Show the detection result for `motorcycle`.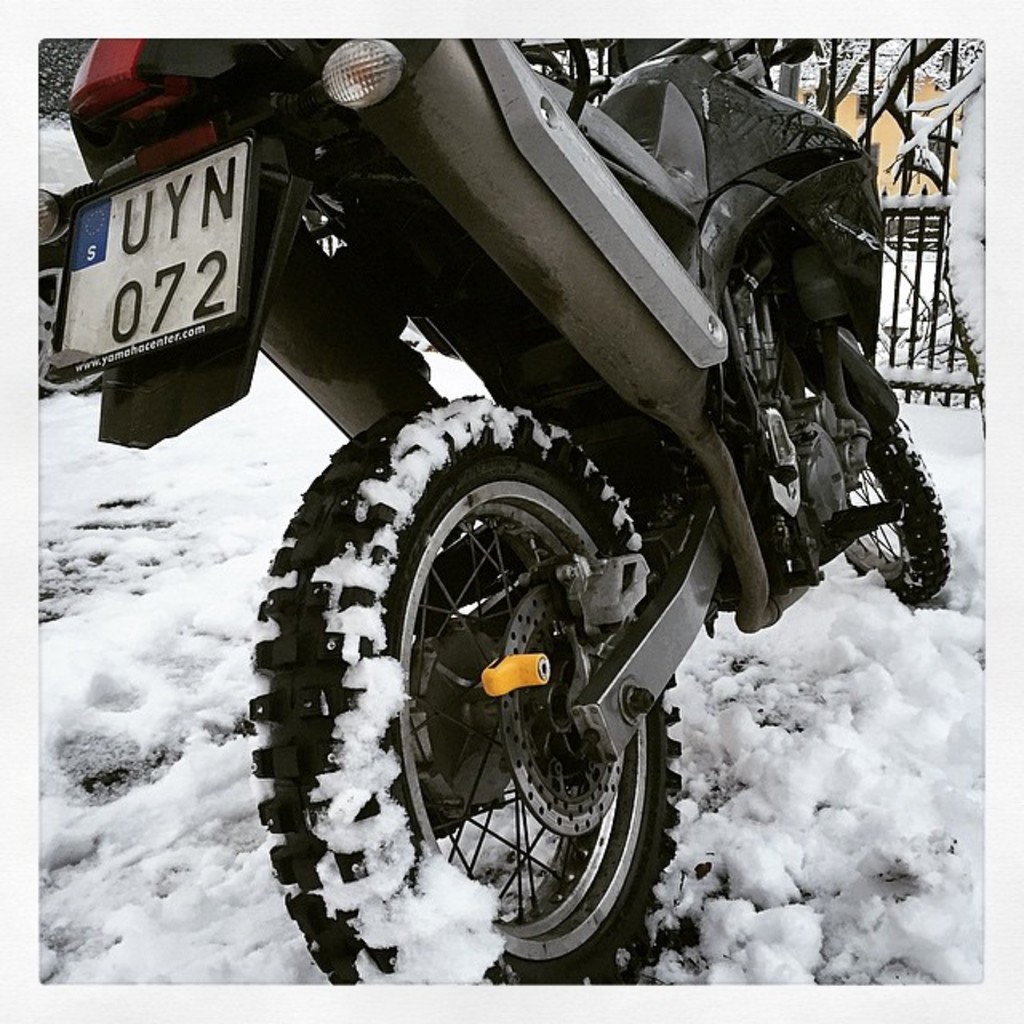
x1=162 y1=69 x2=933 y2=982.
